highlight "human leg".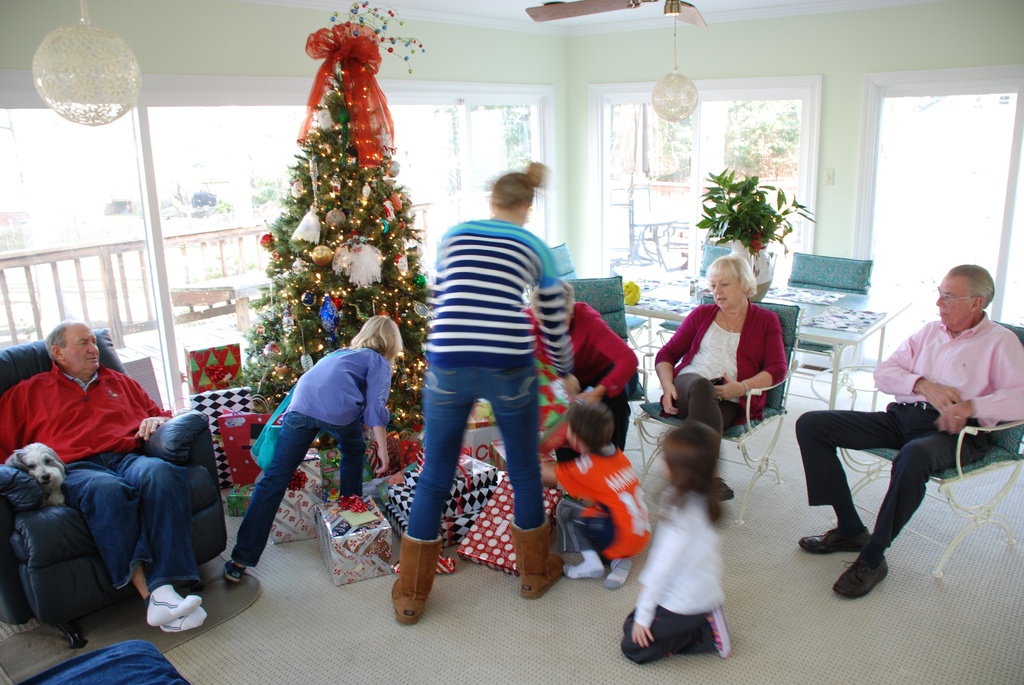
Highlighted region: x1=837 y1=436 x2=975 y2=598.
